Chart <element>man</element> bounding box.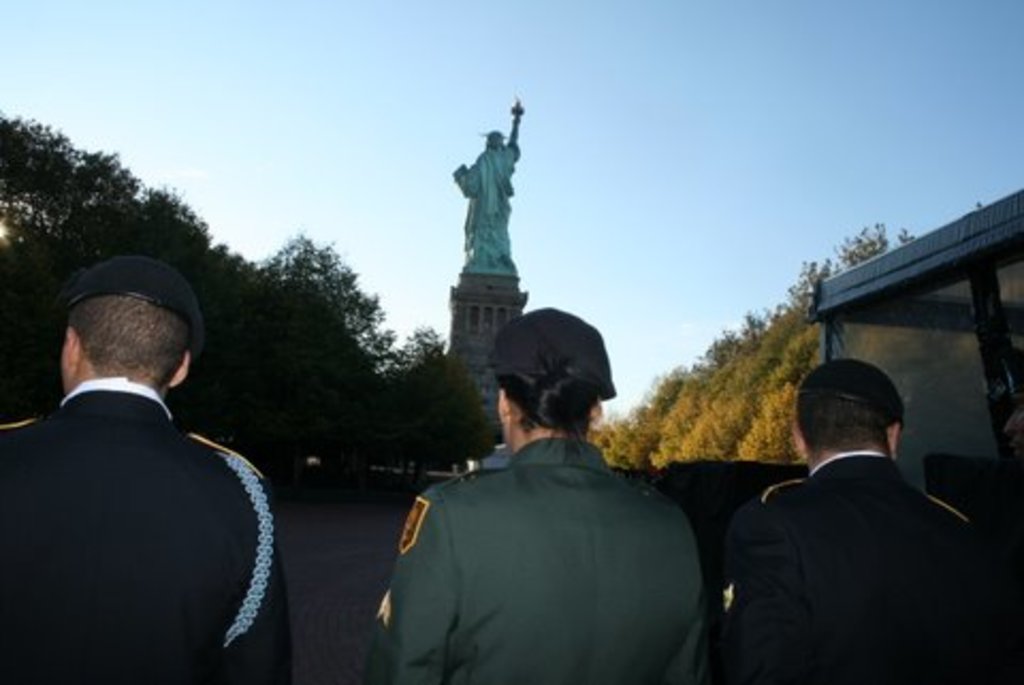
Charted: <bbox>713, 352, 1005, 683</bbox>.
